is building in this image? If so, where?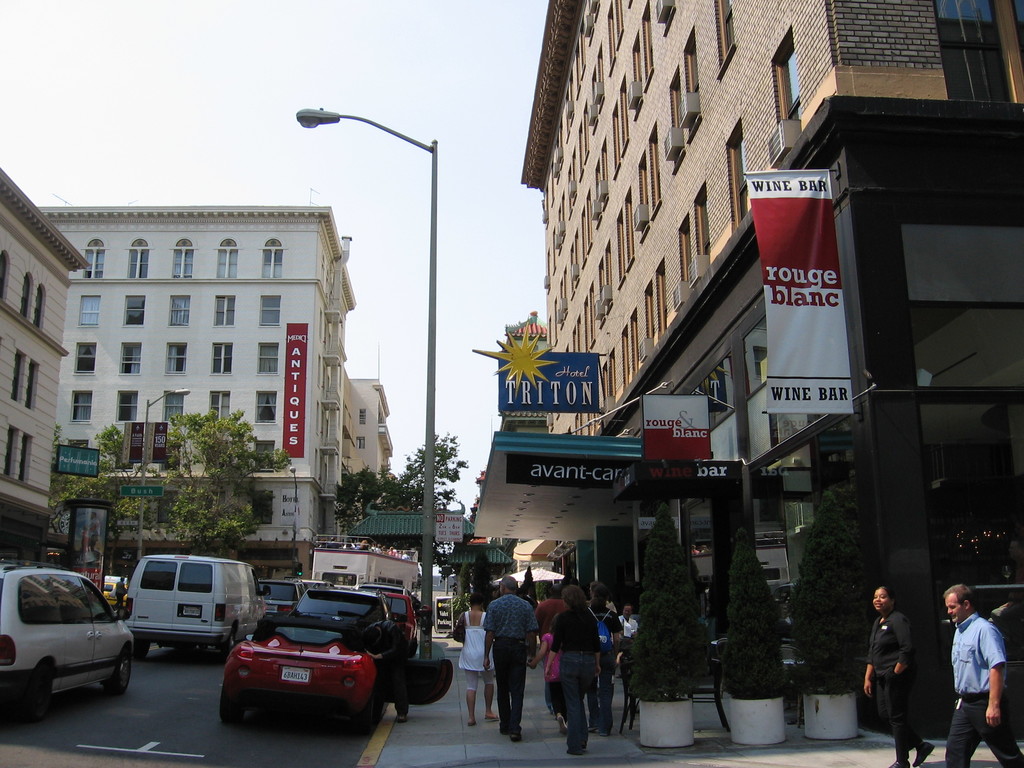
Yes, at bbox=[0, 167, 86, 565].
